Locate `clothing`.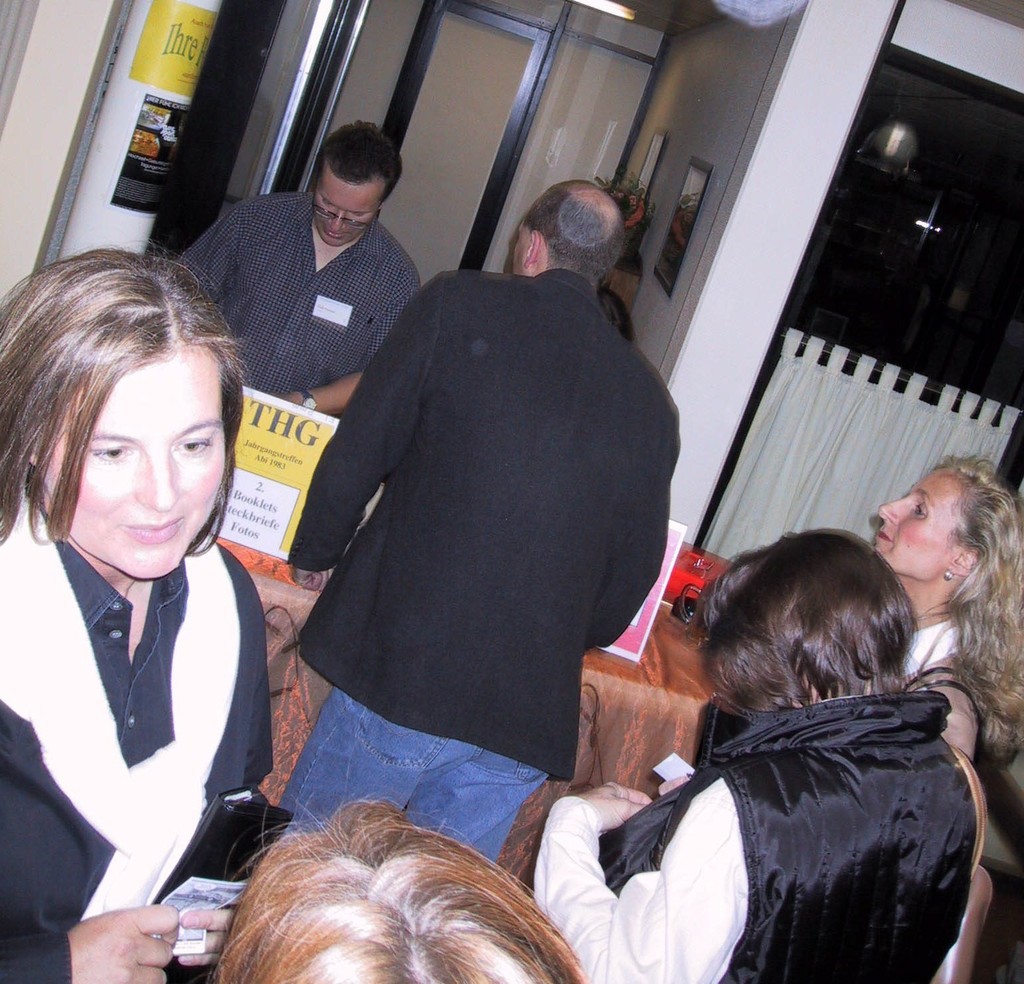
Bounding box: left=176, top=194, right=420, bottom=403.
